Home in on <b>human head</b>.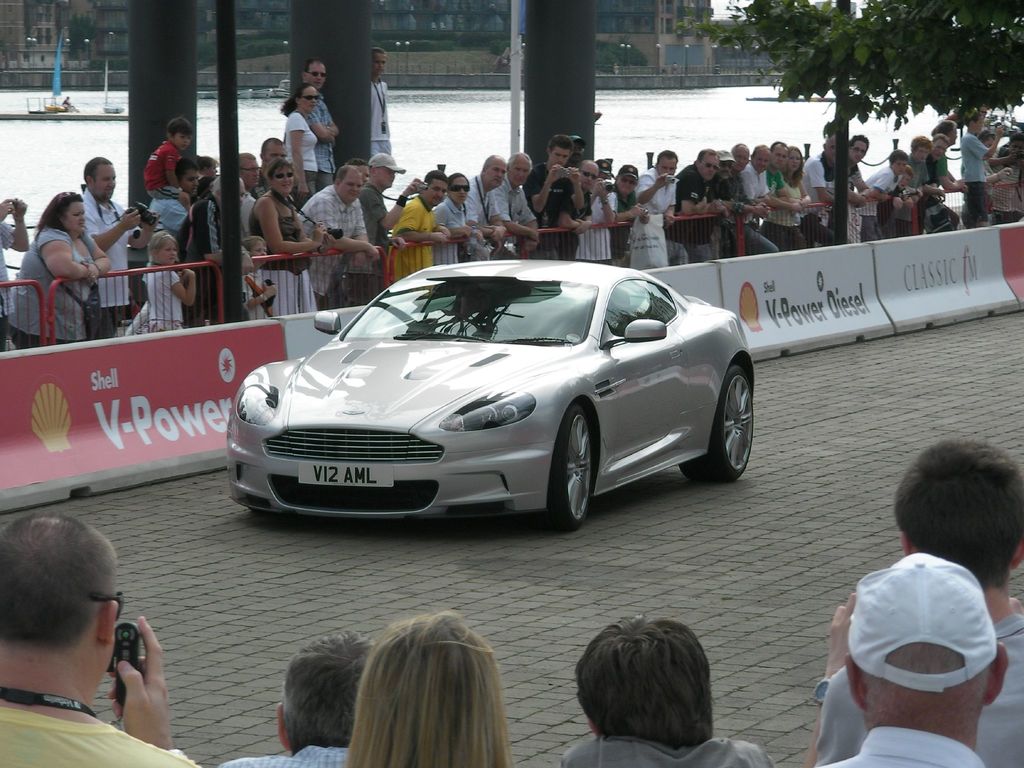
Homed in at [356, 611, 501, 767].
